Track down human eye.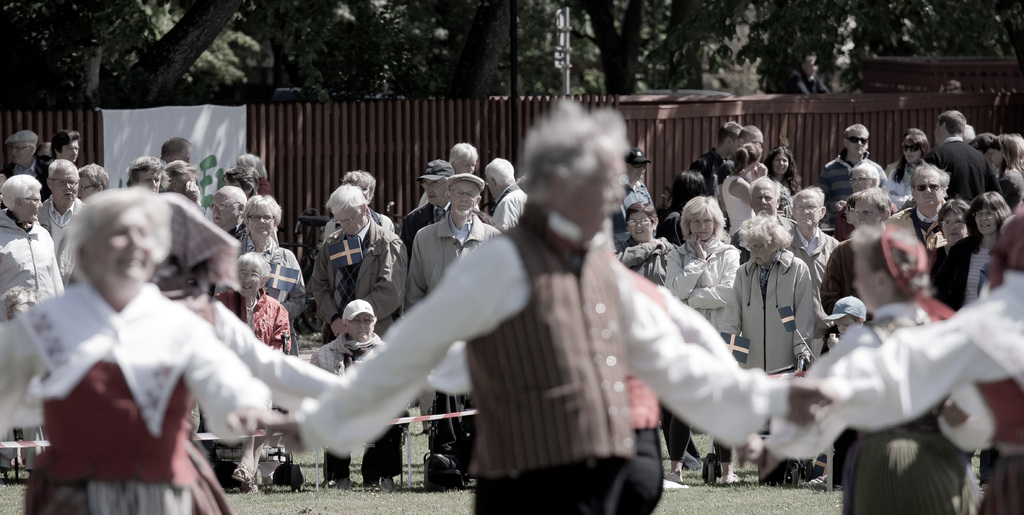
Tracked to 351 318 356 324.
